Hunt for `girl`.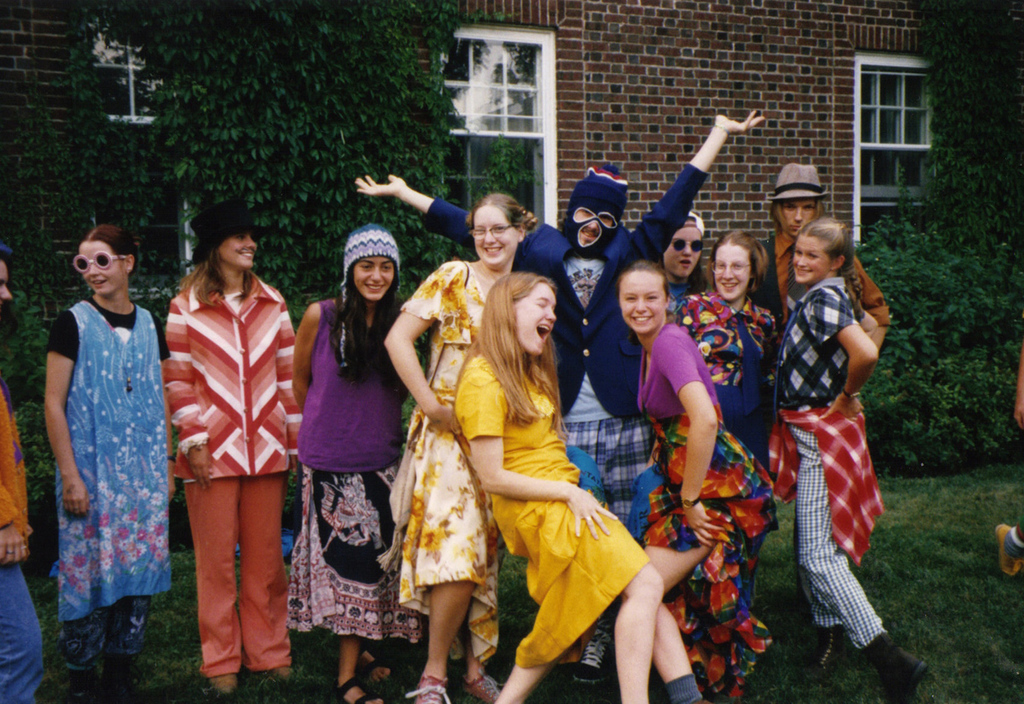
Hunted down at <region>775, 213, 930, 703</region>.
